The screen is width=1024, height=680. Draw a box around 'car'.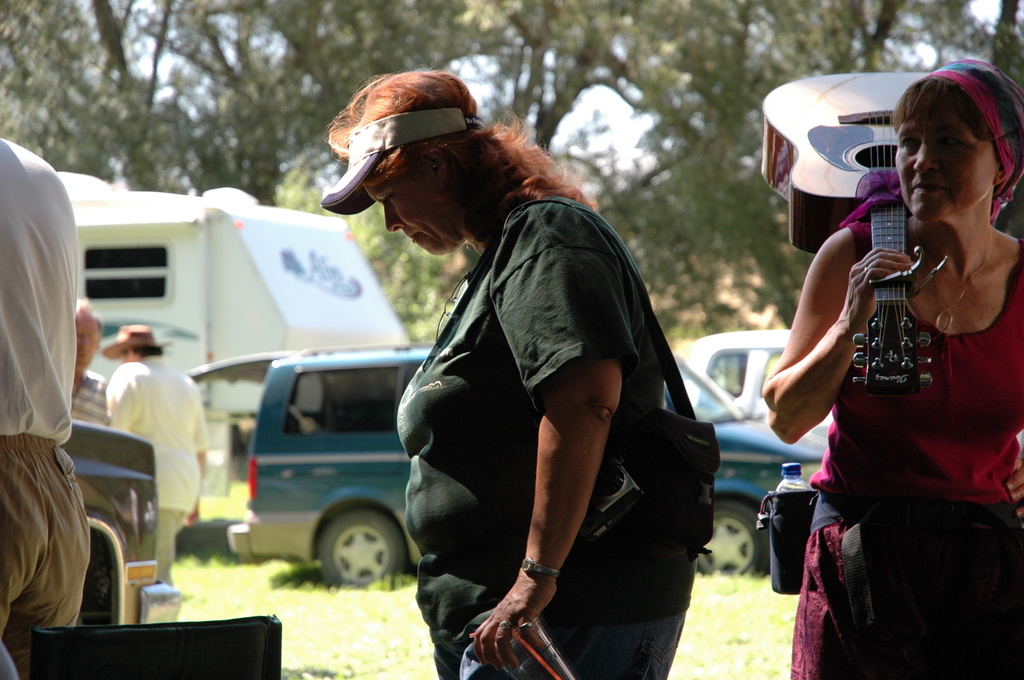
[680,332,790,424].
